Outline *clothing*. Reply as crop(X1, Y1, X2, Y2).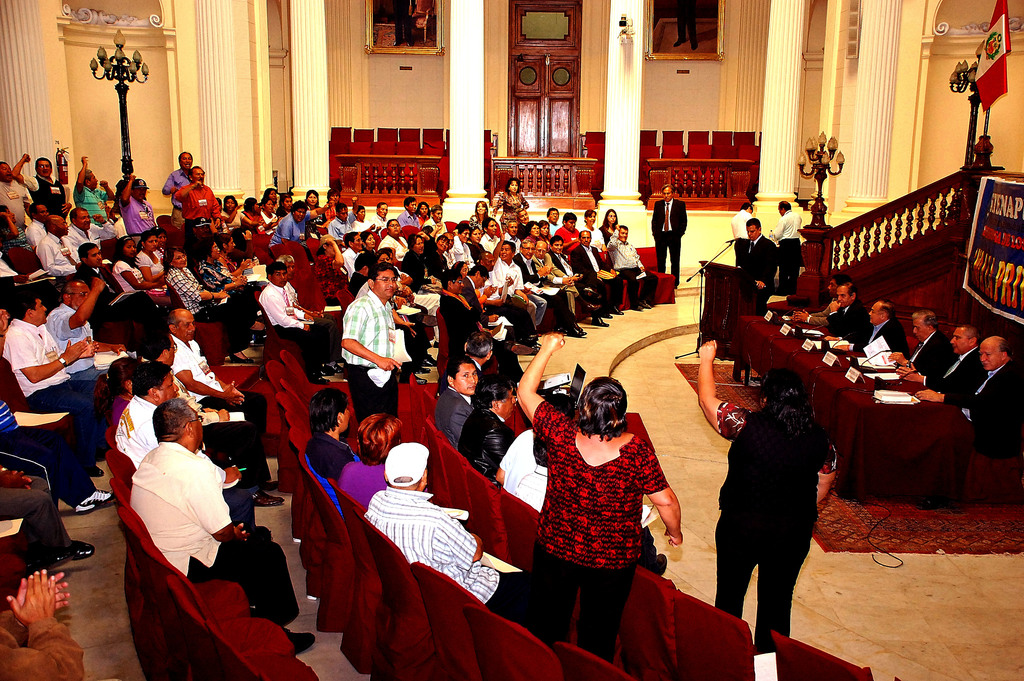
crop(120, 193, 156, 242).
